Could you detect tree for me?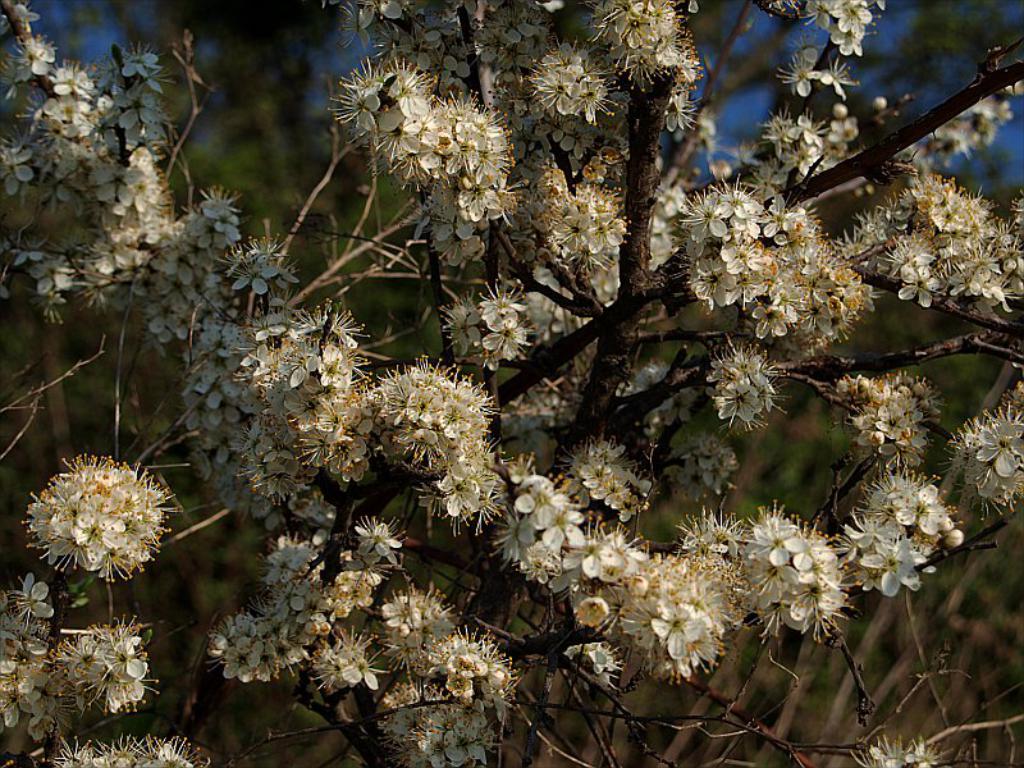
Detection result: Rect(0, 0, 1023, 765).
